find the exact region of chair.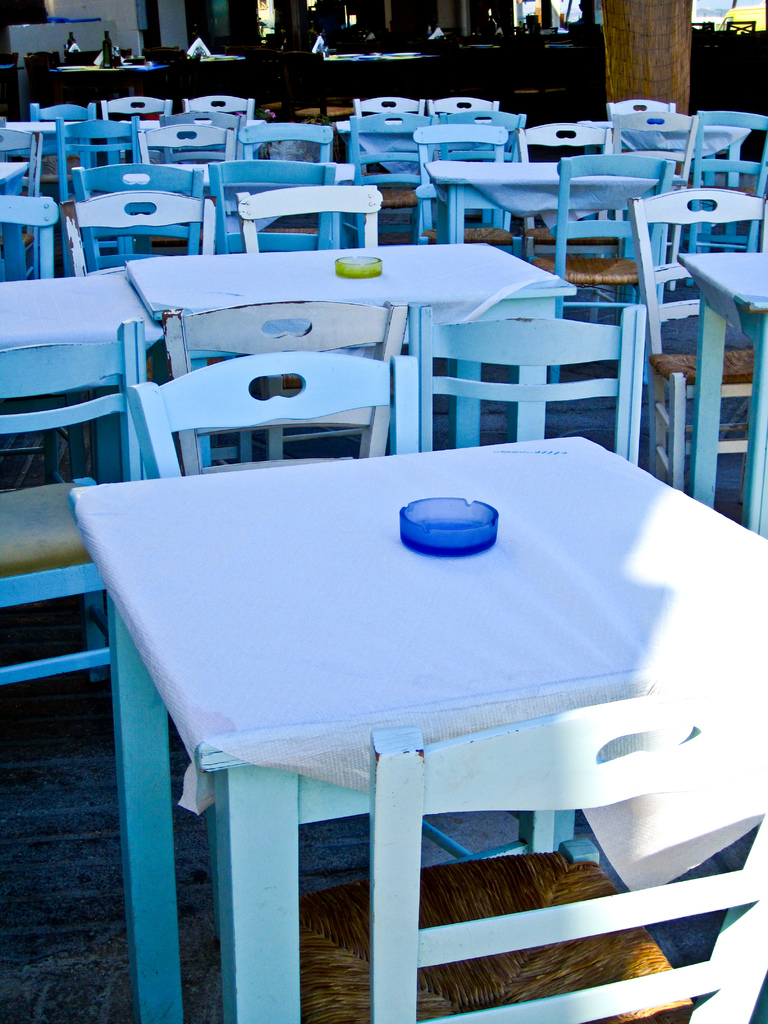
Exact region: bbox=[422, 276, 635, 502].
